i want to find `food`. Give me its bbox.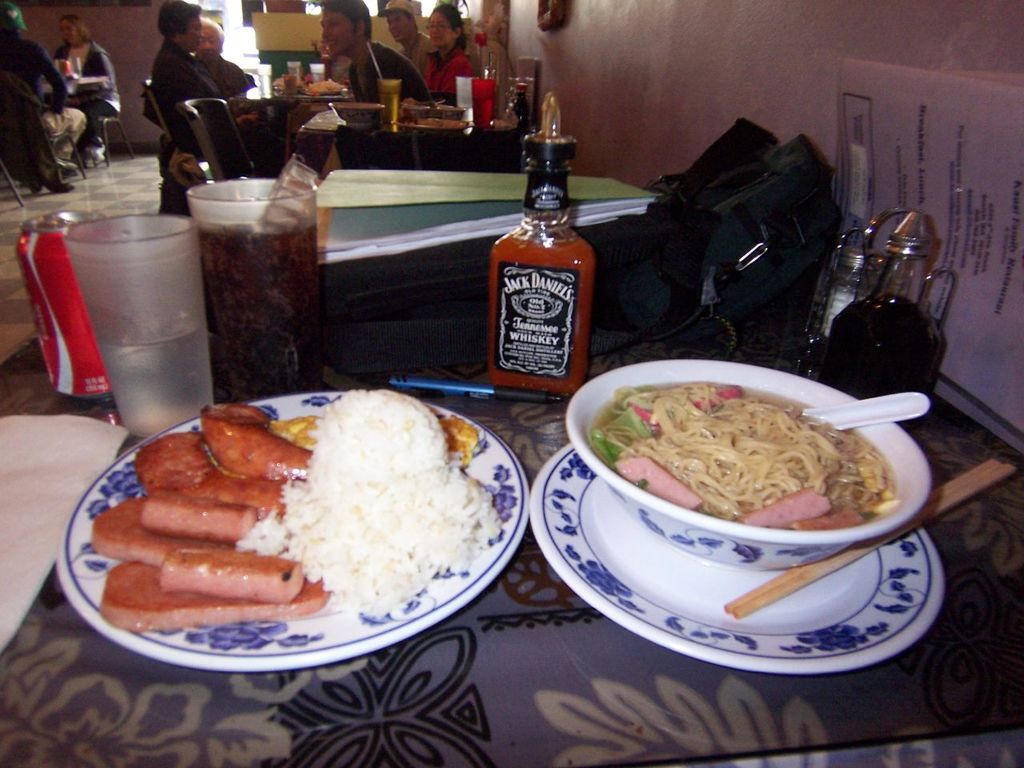
[x1=126, y1=387, x2=511, y2=651].
